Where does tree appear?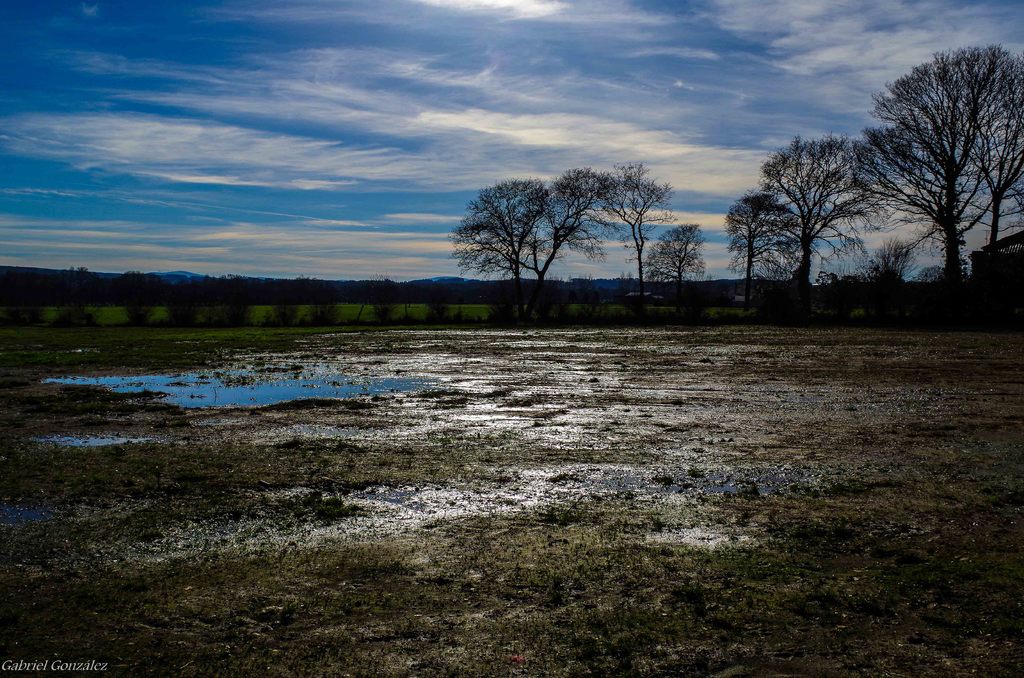
Appears at 844/44/1023/294.
